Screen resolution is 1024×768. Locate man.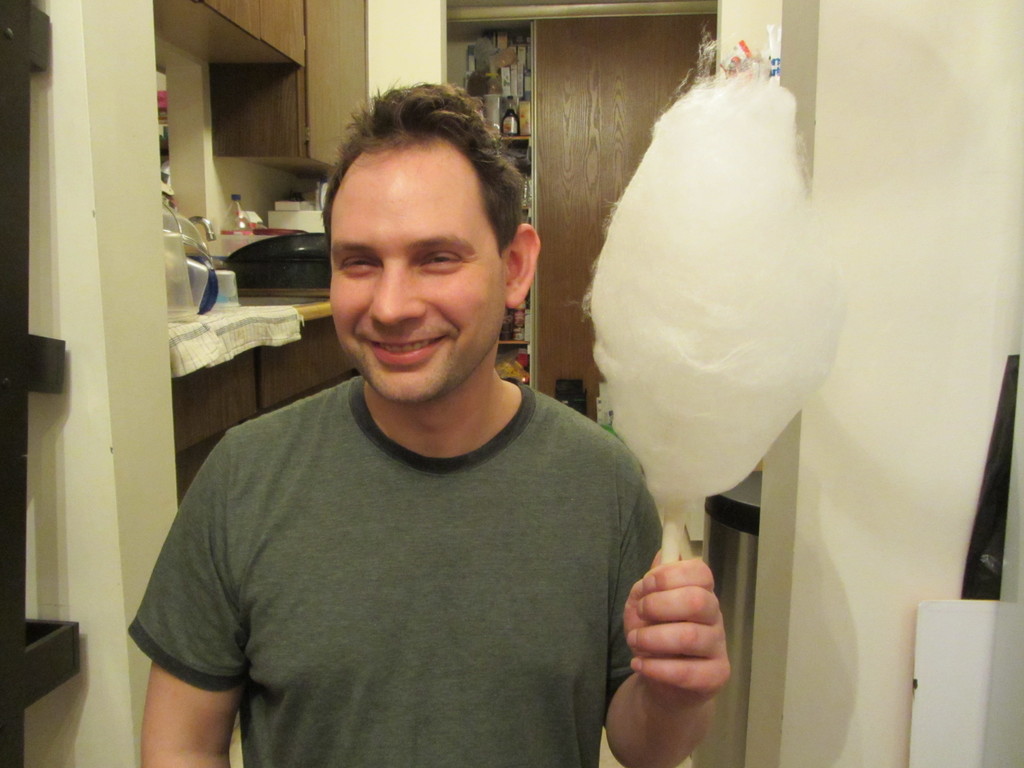
124:92:693:760.
